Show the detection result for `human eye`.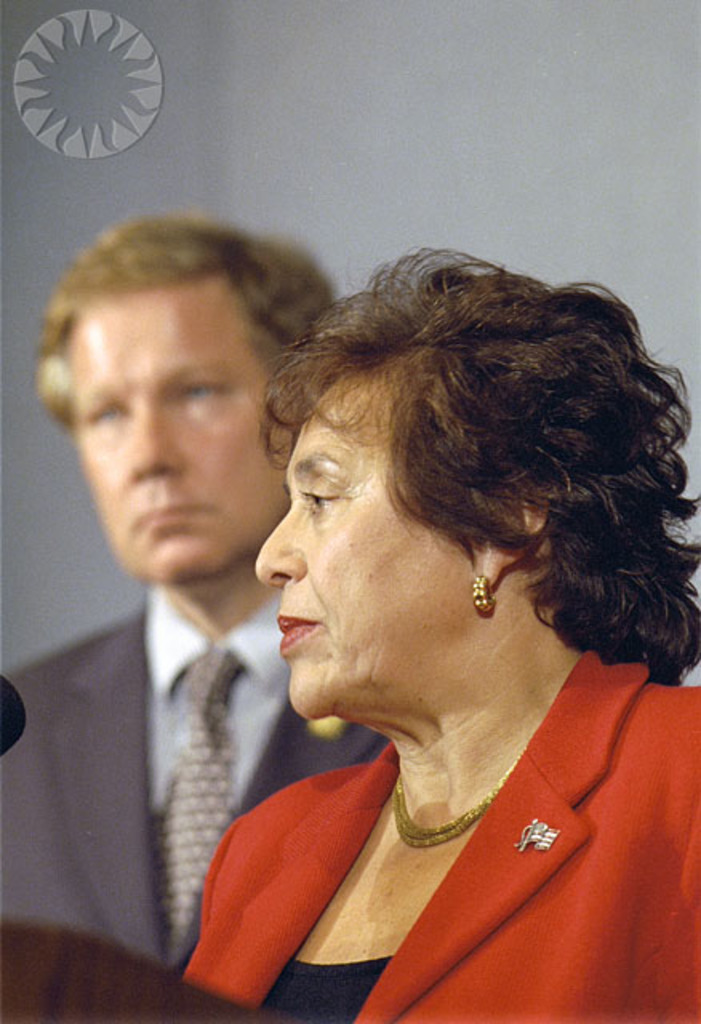
select_region(179, 378, 227, 411).
